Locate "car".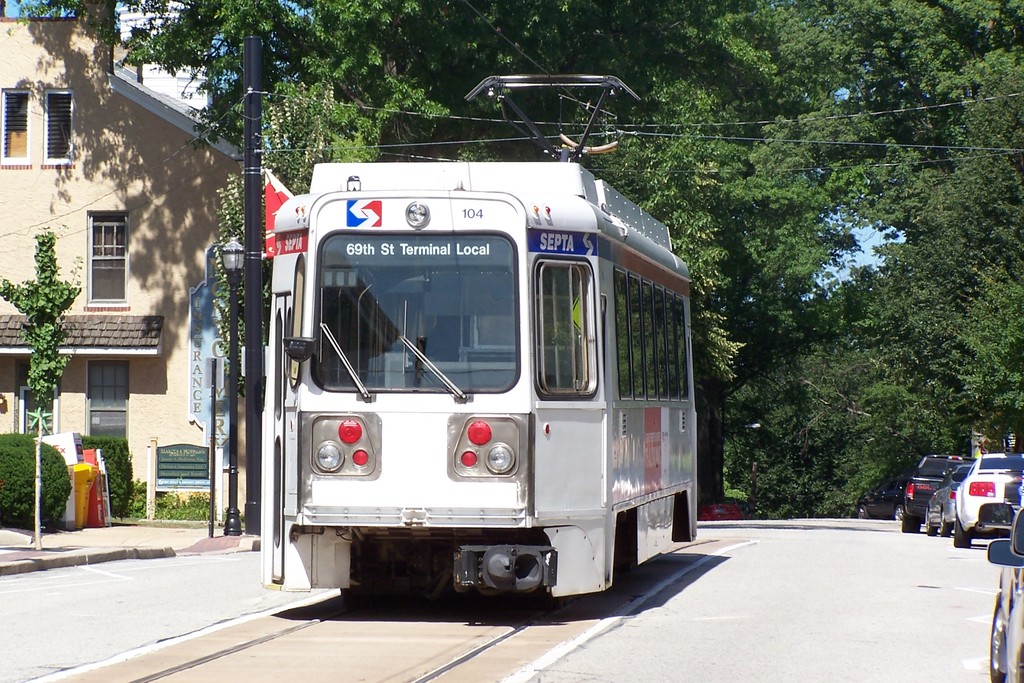
Bounding box: [955,451,1023,546].
